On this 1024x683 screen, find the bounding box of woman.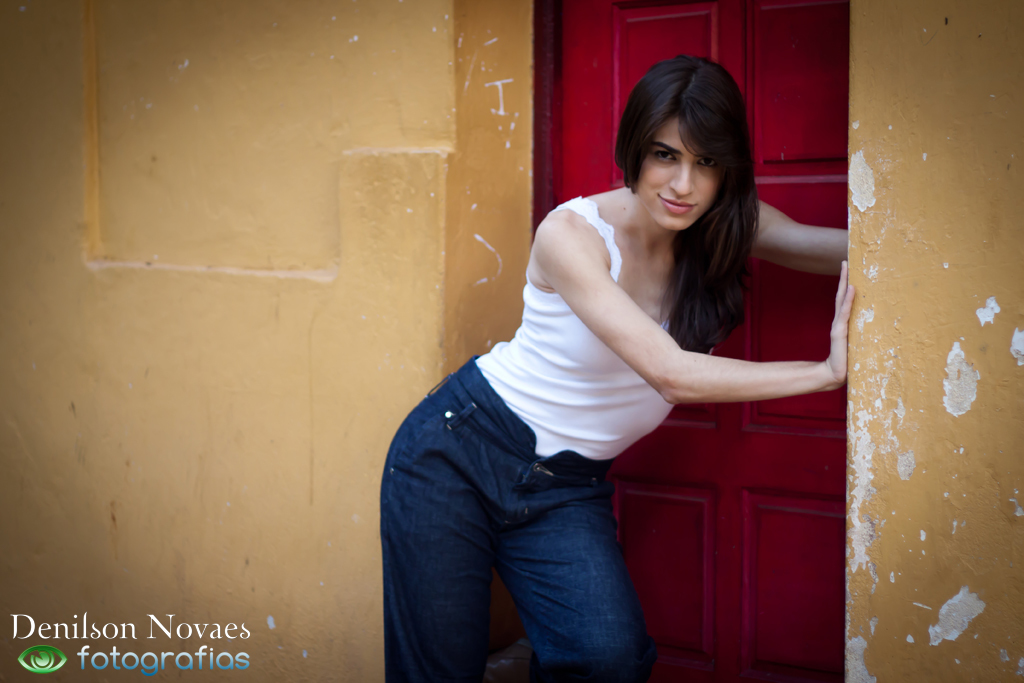
Bounding box: <box>445,98,816,678</box>.
